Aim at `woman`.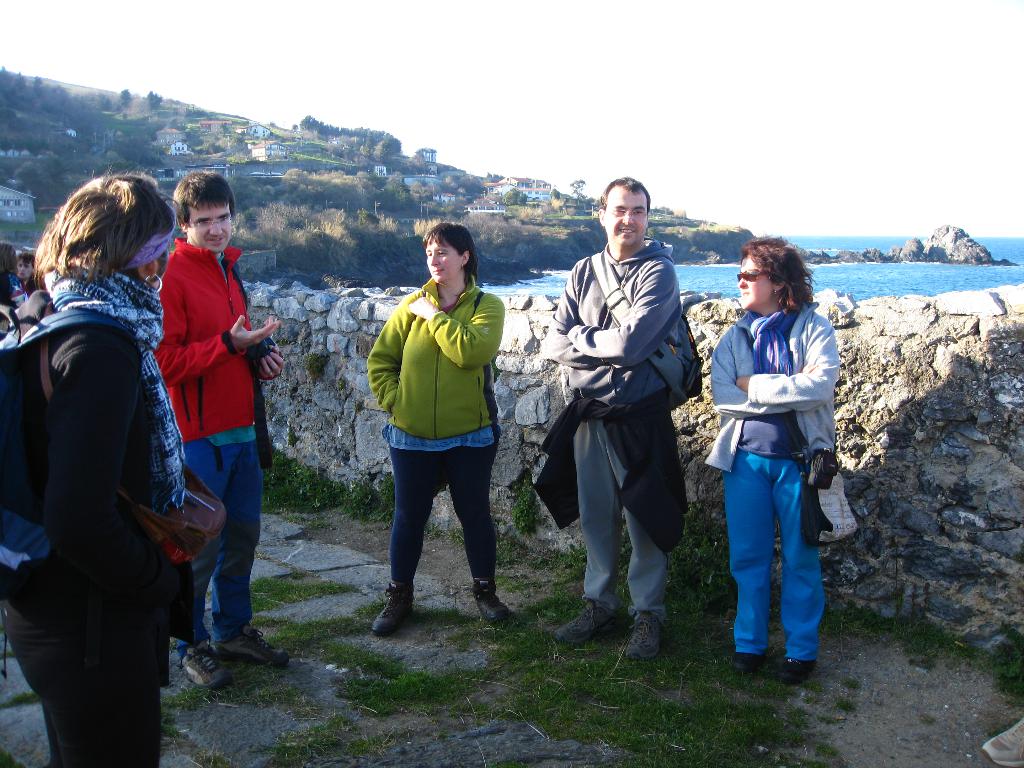
Aimed at box=[707, 233, 842, 685].
